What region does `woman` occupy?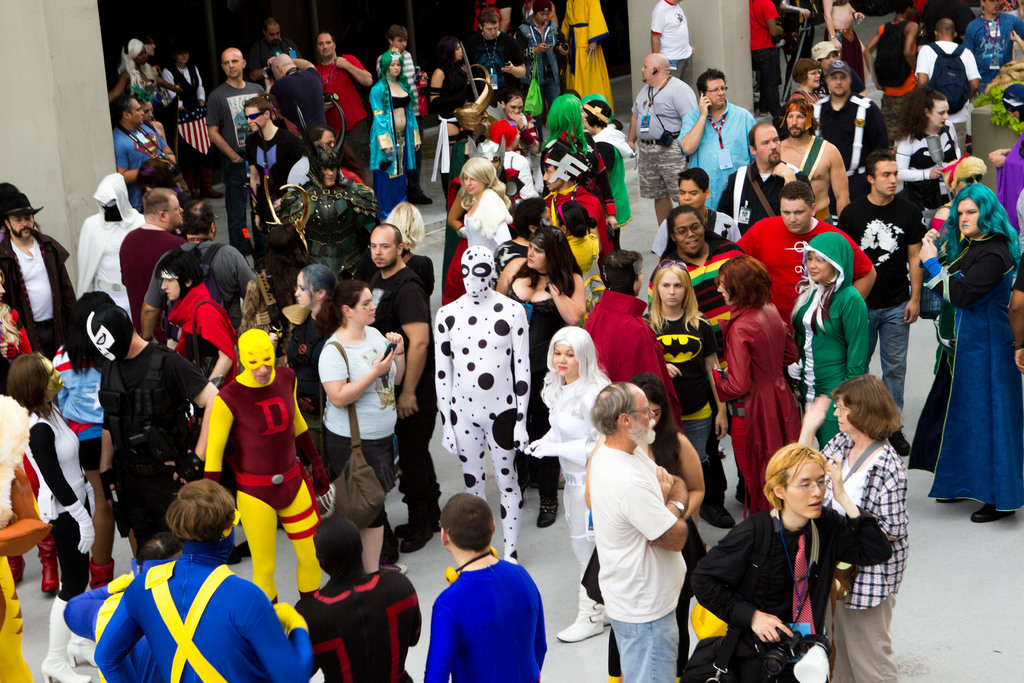
{"left": 493, "top": 227, "right": 593, "bottom": 530}.
